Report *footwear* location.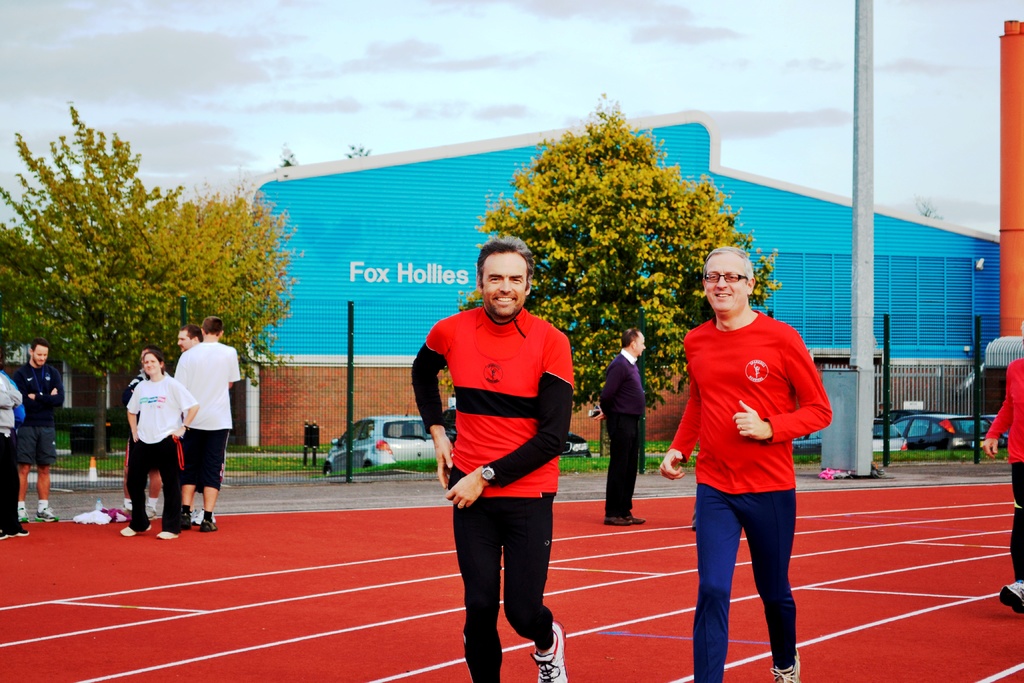
Report: <bbox>604, 514, 644, 527</bbox>.
